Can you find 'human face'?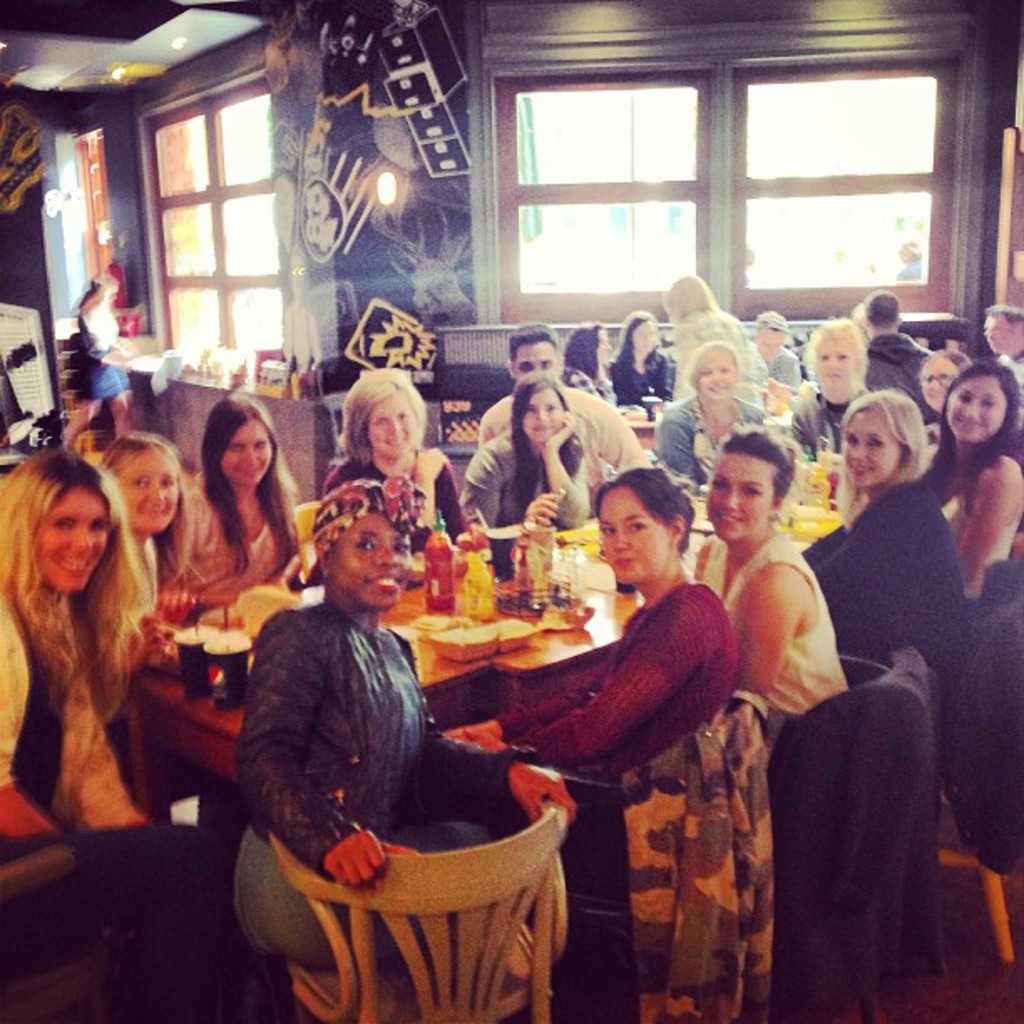
Yes, bounding box: Rect(520, 392, 564, 440).
